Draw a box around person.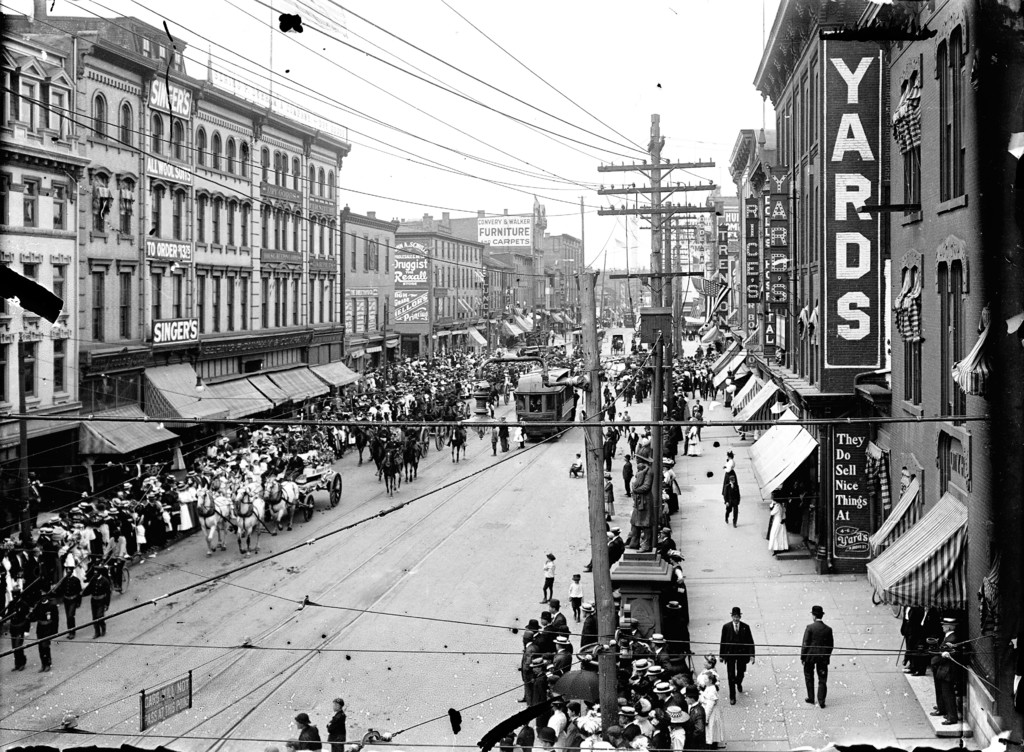
detection(488, 422, 499, 454).
